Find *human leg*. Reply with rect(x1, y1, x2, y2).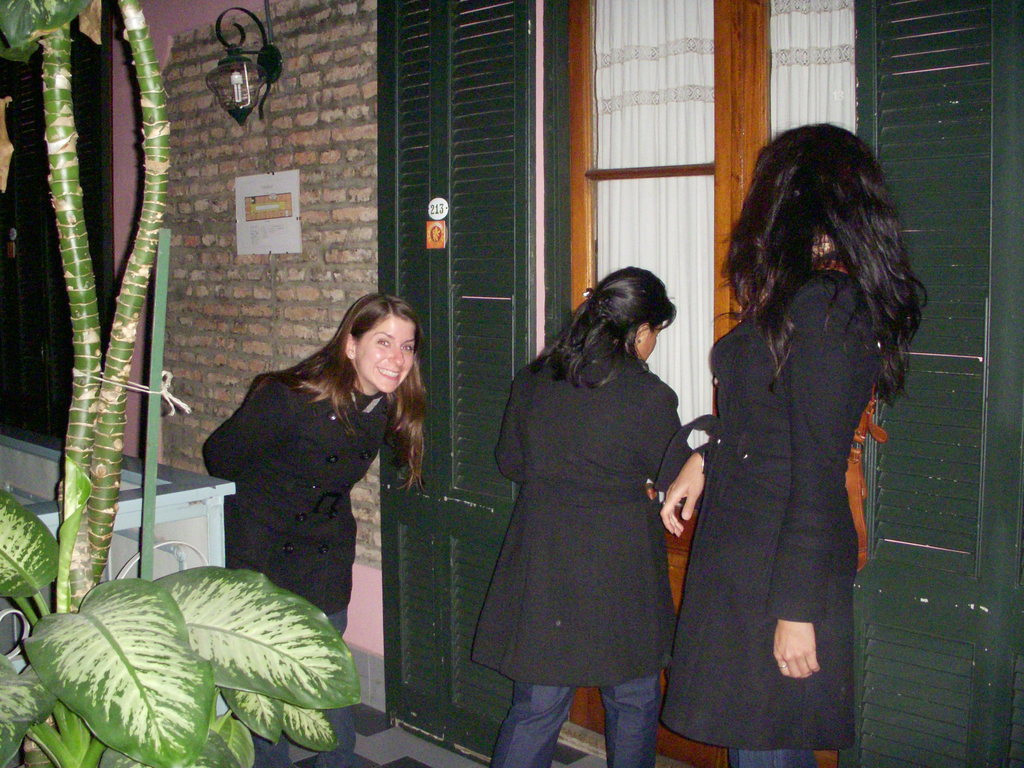
rect(602, 516, 660, 767).
